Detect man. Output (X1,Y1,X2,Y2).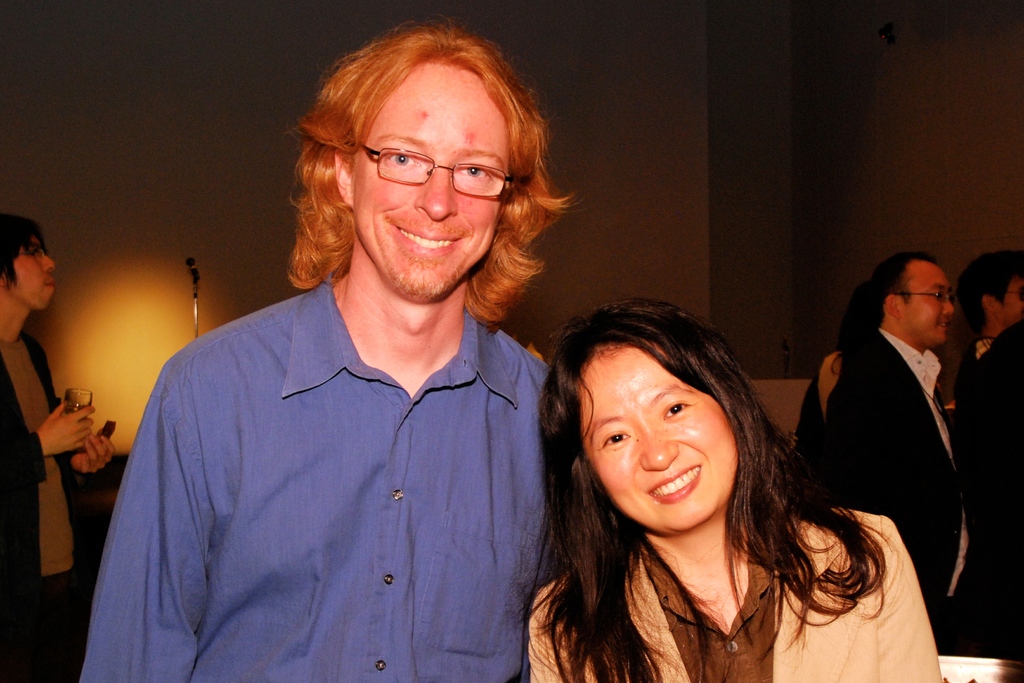
(947,251,1023,386).
